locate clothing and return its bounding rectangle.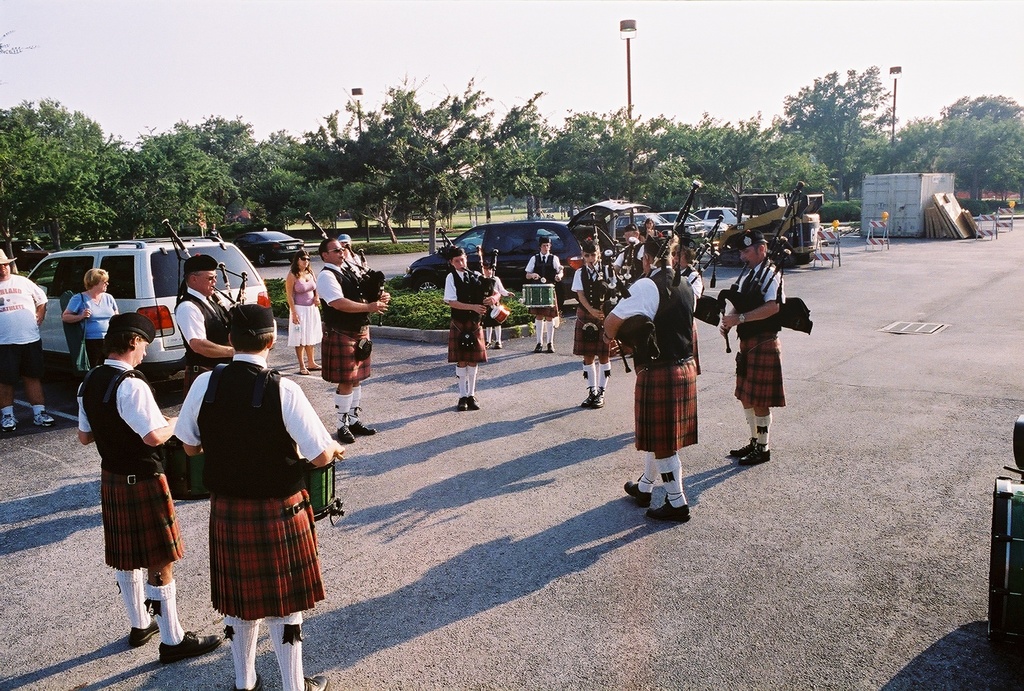
733,257,787,401.
